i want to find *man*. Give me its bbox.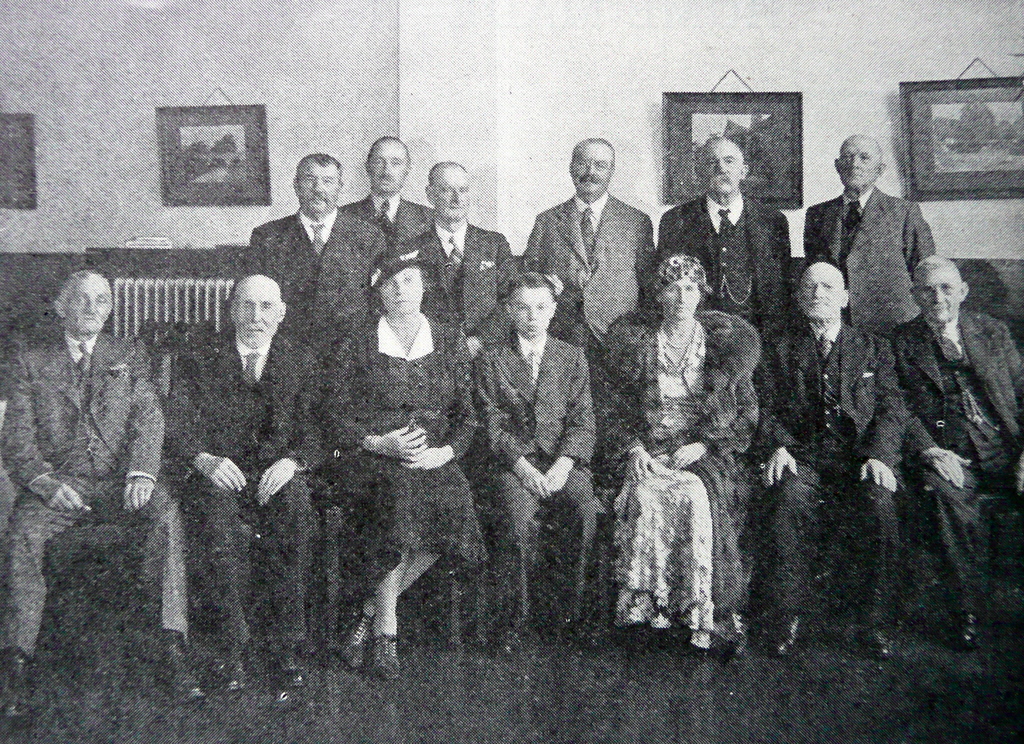
pyautogui.locateOnScreen(228, 150, 387, 358).
